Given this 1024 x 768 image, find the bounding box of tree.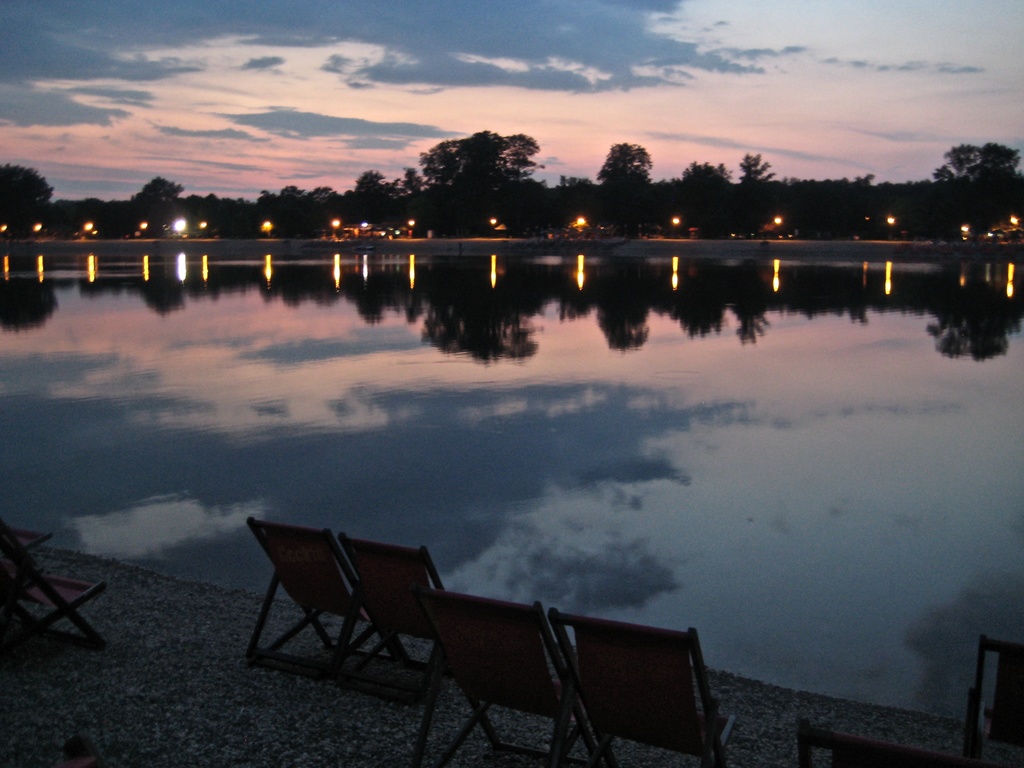
49/200/144/239.
